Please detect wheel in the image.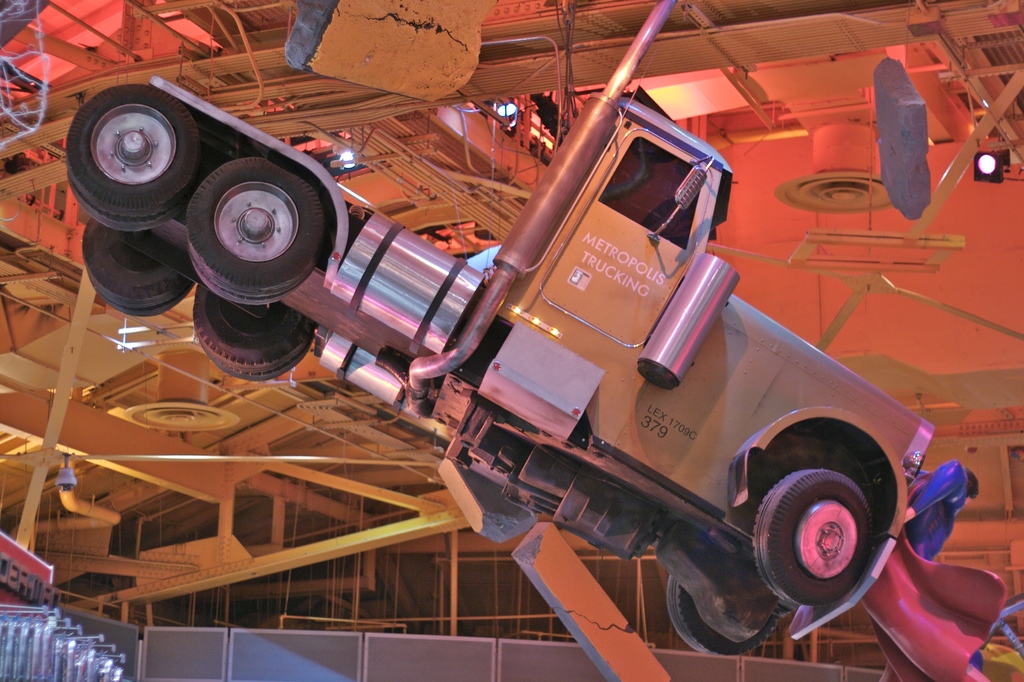
locate(88, 275, 191, 316).
